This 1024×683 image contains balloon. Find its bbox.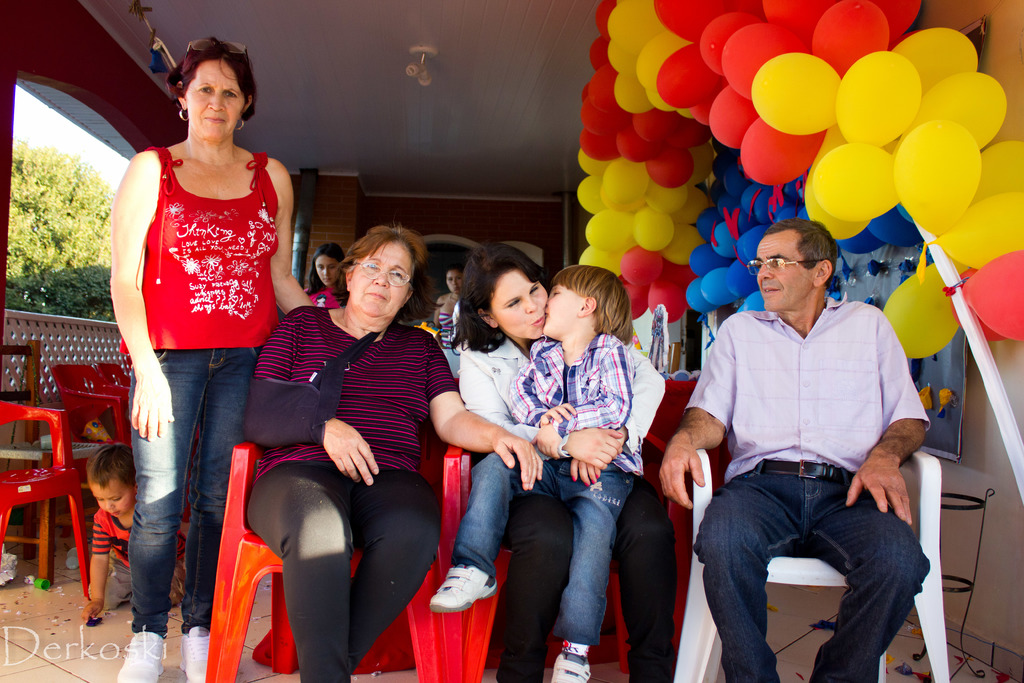
(576,247,620,277).
